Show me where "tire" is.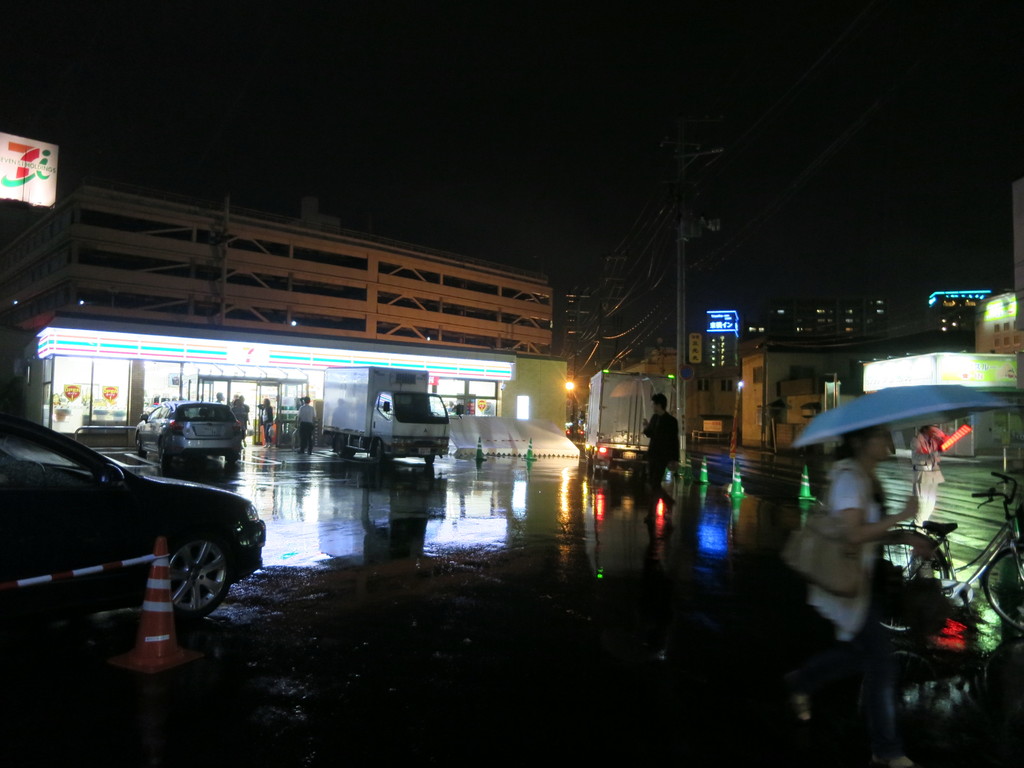
"tire" is at crop(369, 437, 385, 467).
